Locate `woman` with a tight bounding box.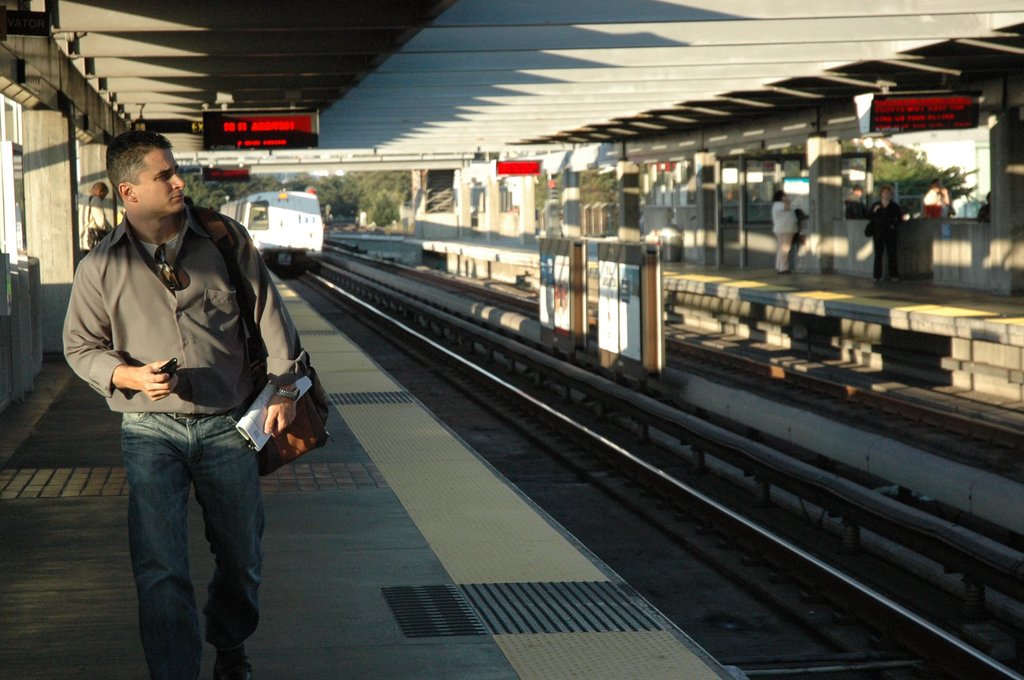
bbox(864, 181, 902, 287).
